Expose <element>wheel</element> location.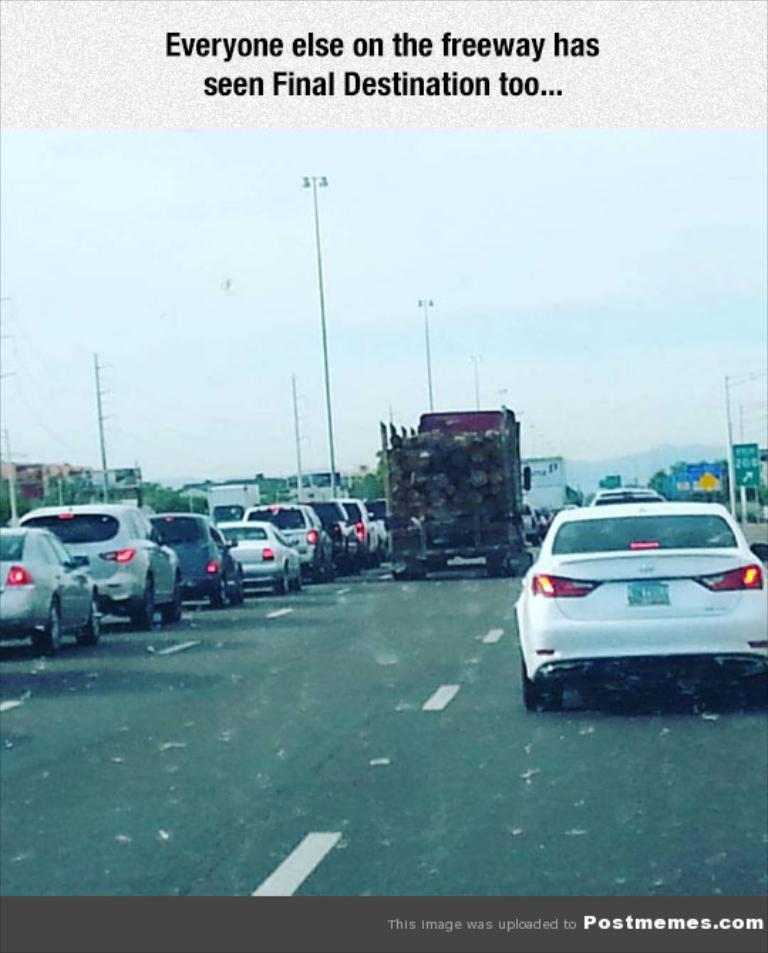
Exposed at 272 563 294 596.
